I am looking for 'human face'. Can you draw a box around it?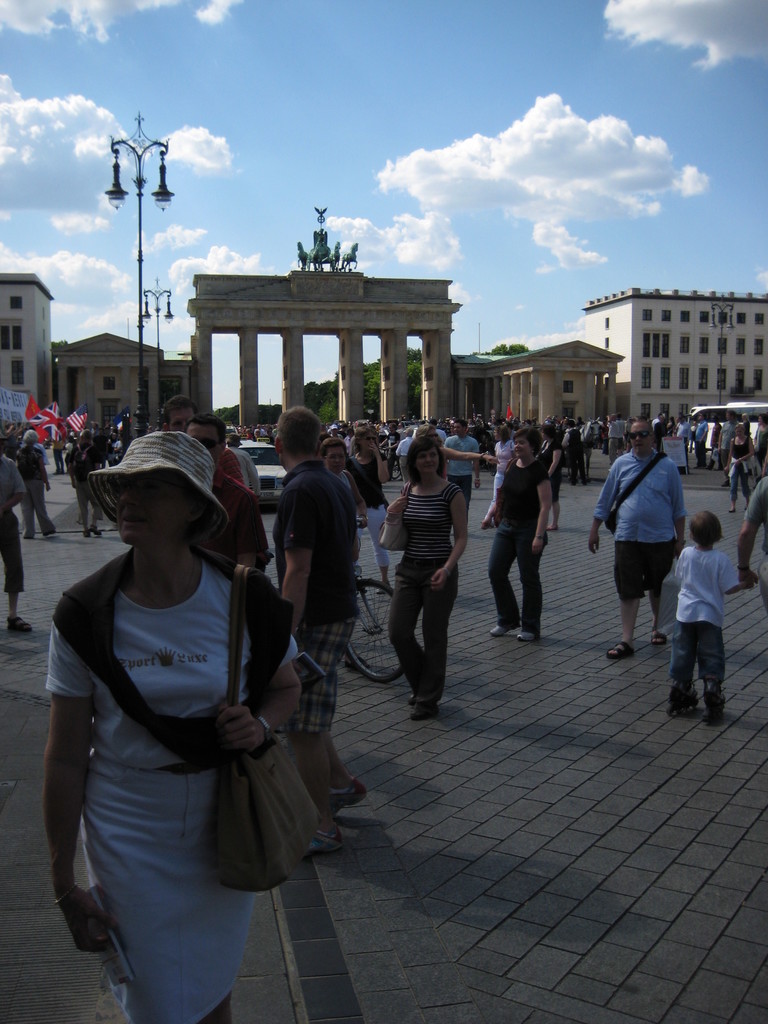
Sure, the bounding box is x1=115 y1=470 x2=185 y2=548.
